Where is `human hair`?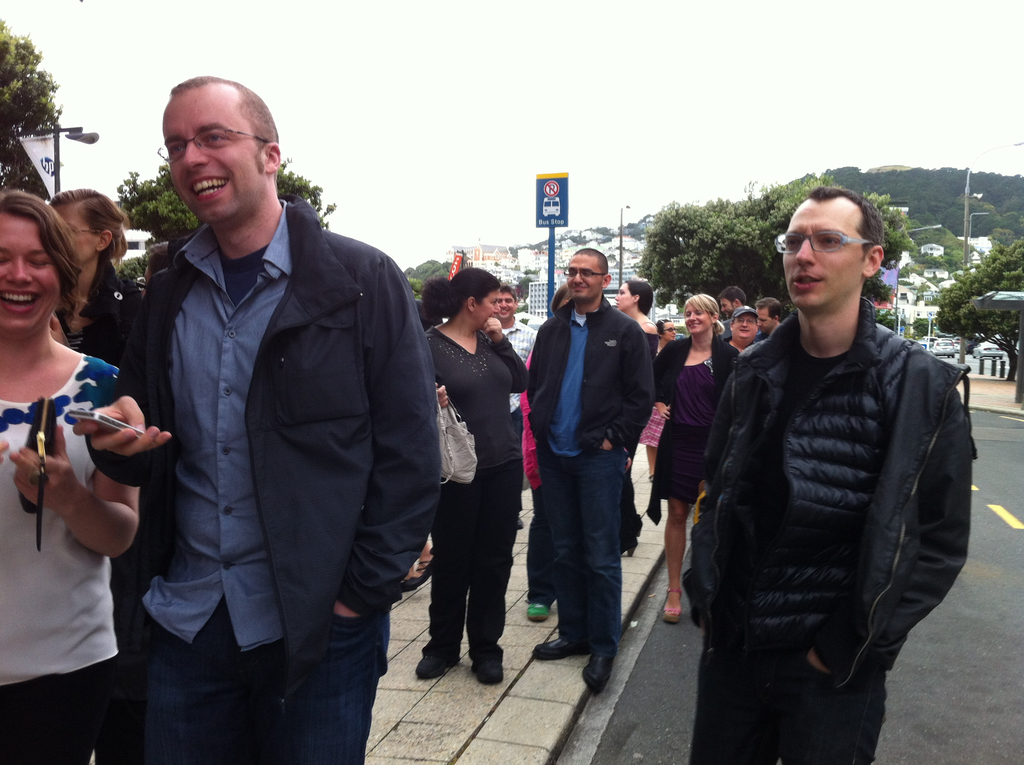
{"x1": 654, "y1": 319, "x2": 671, "y2": 338}.
